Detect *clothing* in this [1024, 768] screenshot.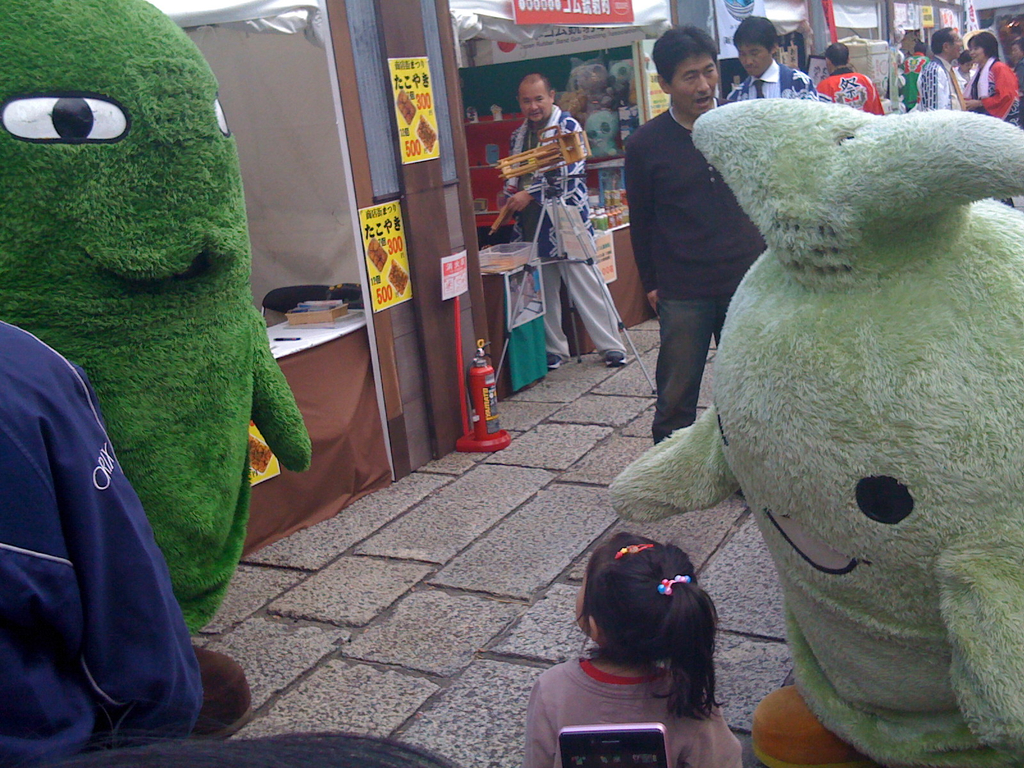
Detection: left=6, top=303, right=198, bottom=747.
